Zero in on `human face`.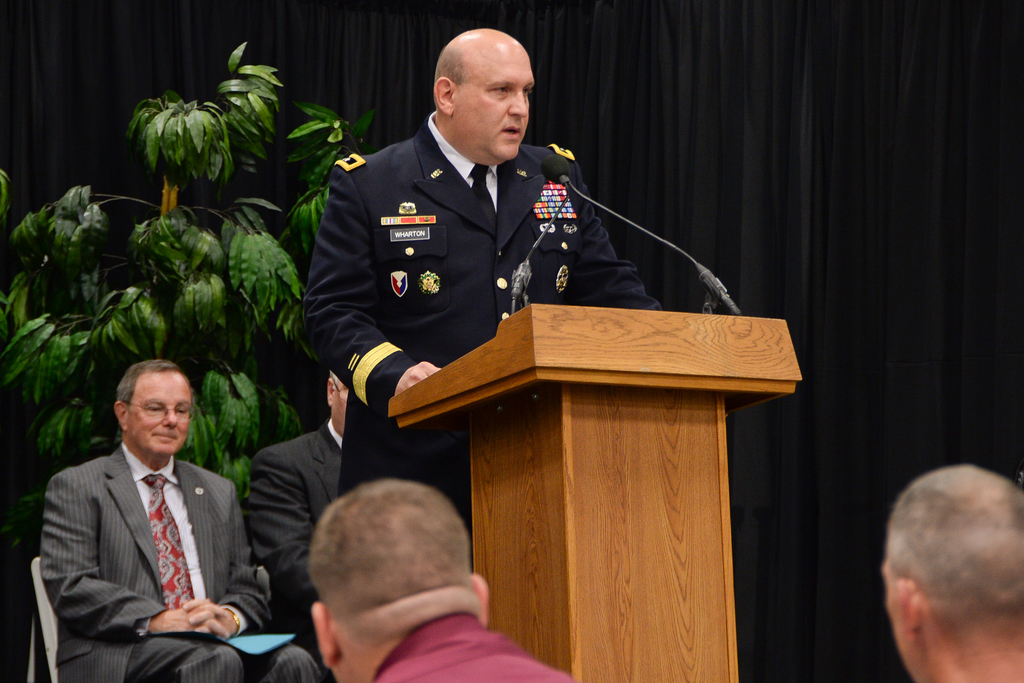
Zeroed in: [129,372,191,454].
